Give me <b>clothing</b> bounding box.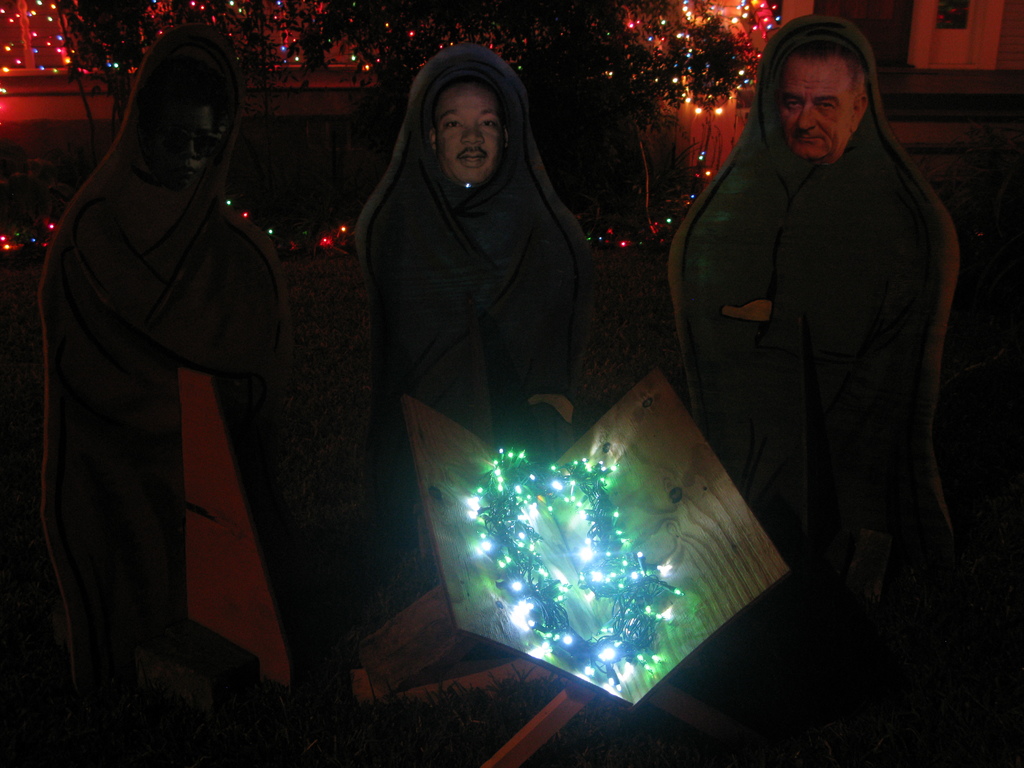
33/22/321/696.
